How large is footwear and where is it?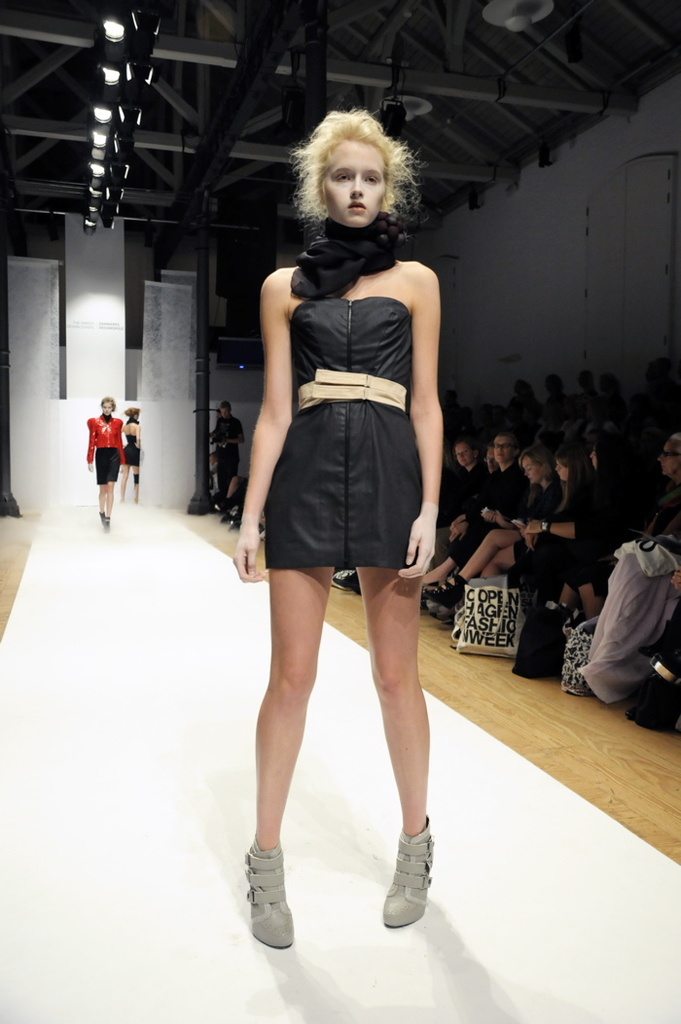
Bounding box: crop(380, 819, 434, 930).
